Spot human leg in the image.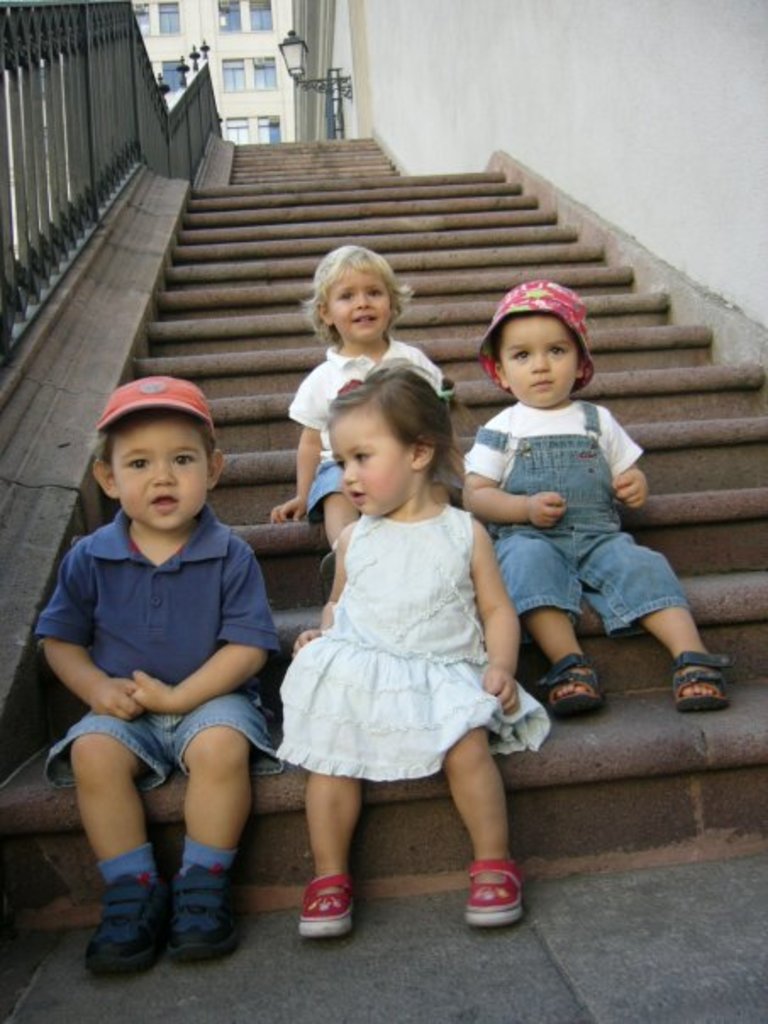
human leg found at <bbox>436, 673, 522, 926</bbox>.
